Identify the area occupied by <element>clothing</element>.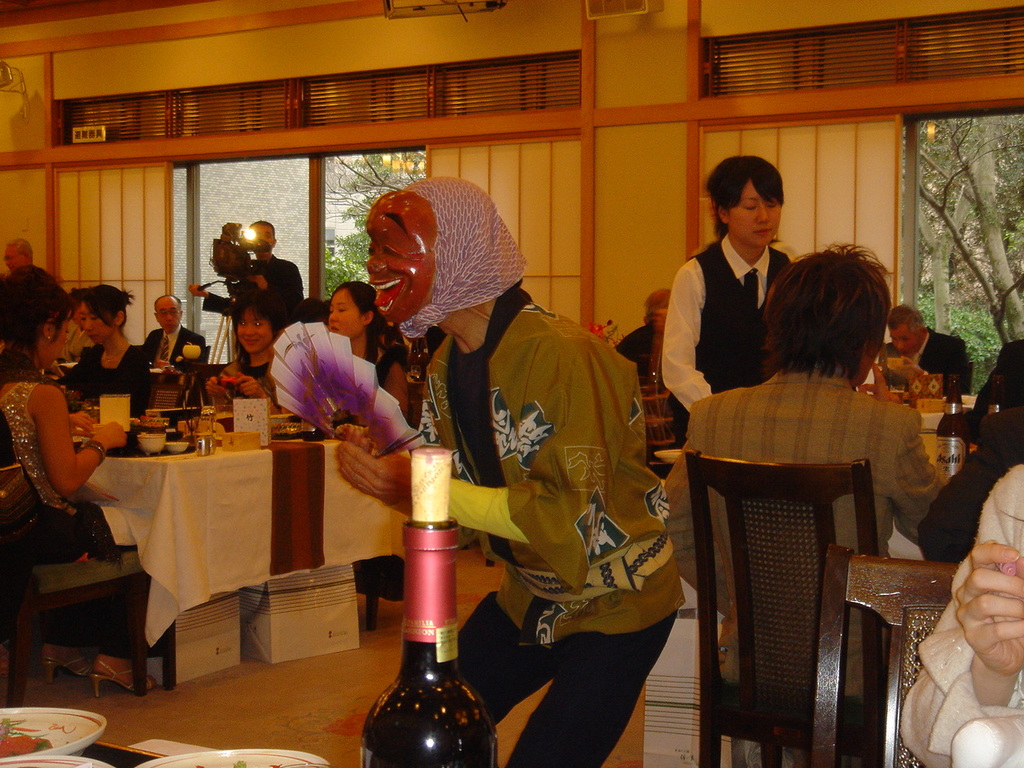
Area: 898:463:1023:757.
